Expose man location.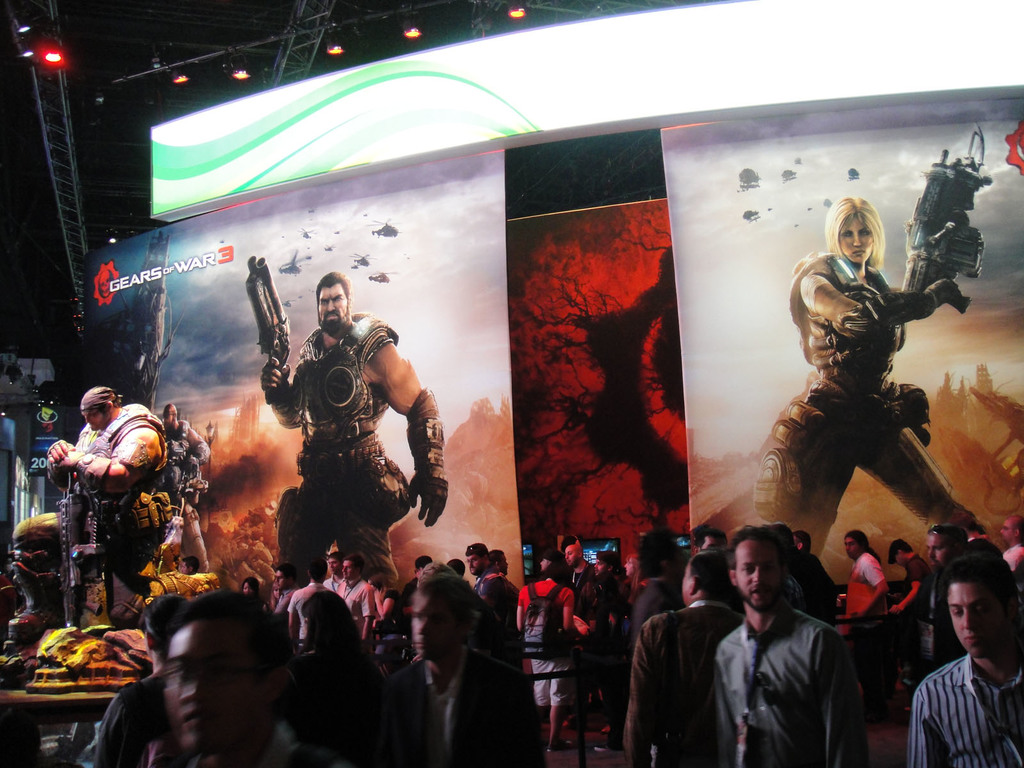
Exposed at 795,531,835,630.
